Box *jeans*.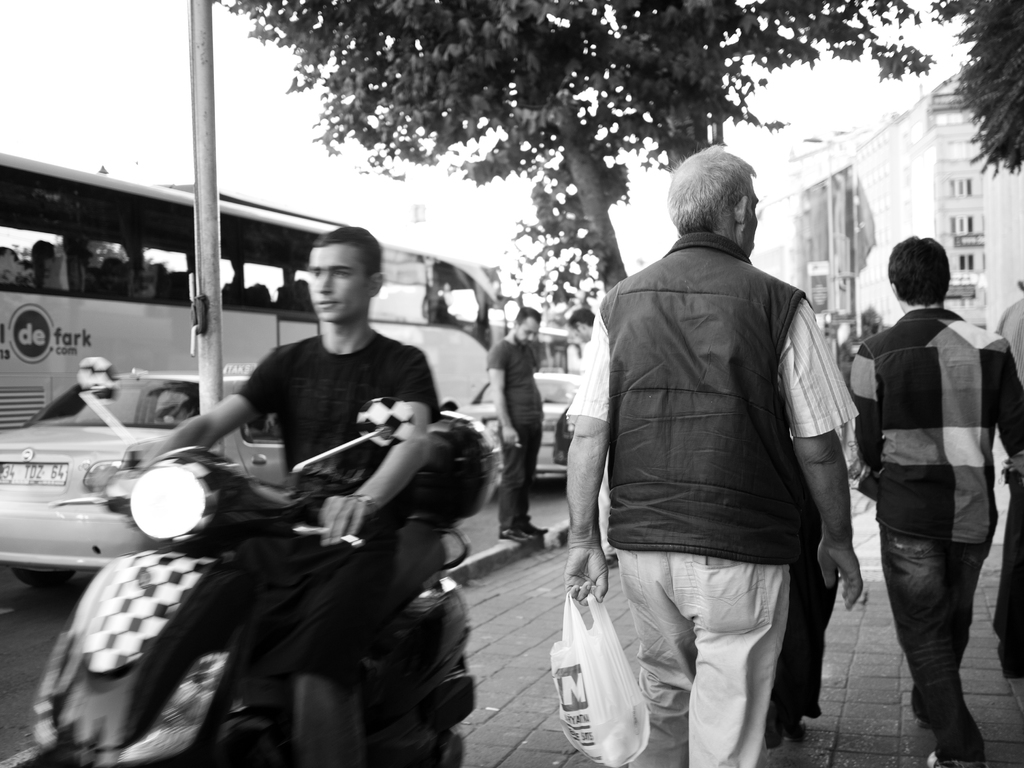
region(876, 480, 995, 758).
